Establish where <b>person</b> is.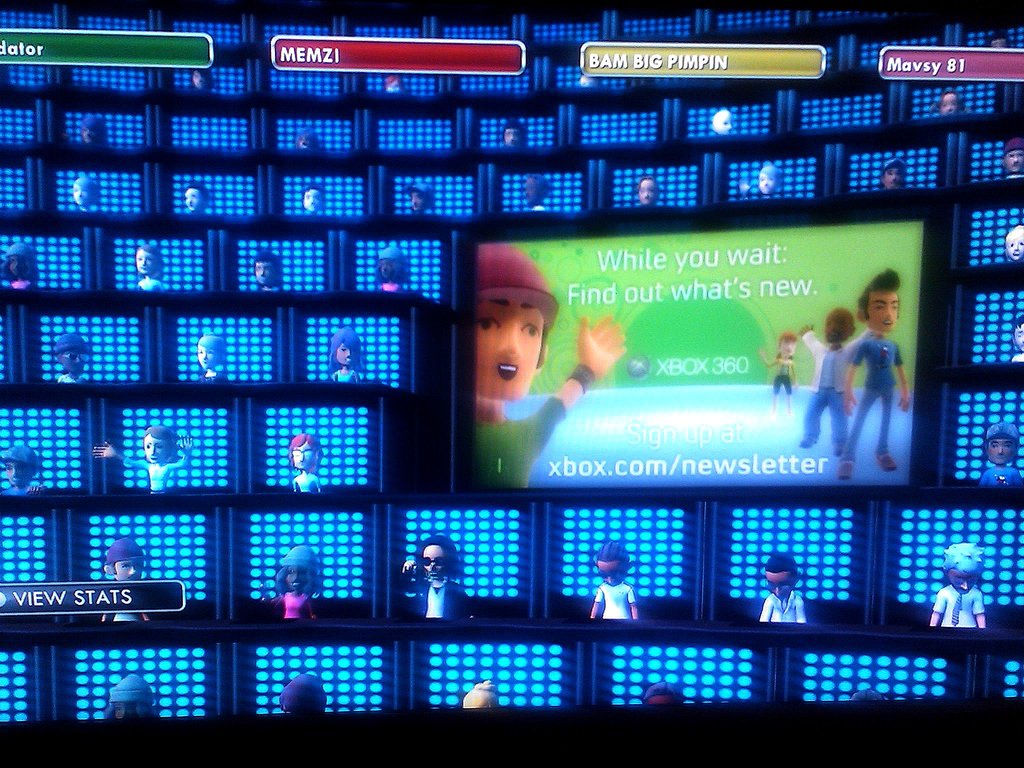
Established at 271, 668, 324, 712.
